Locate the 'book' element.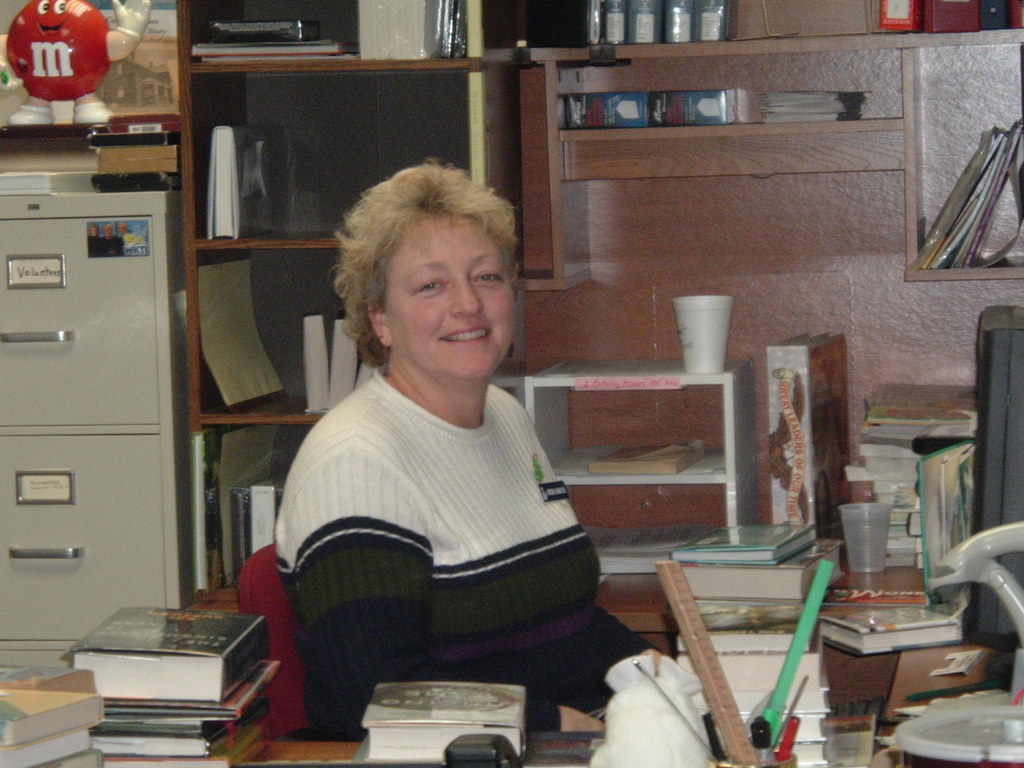
Element bbox: 298 314 330 414.
